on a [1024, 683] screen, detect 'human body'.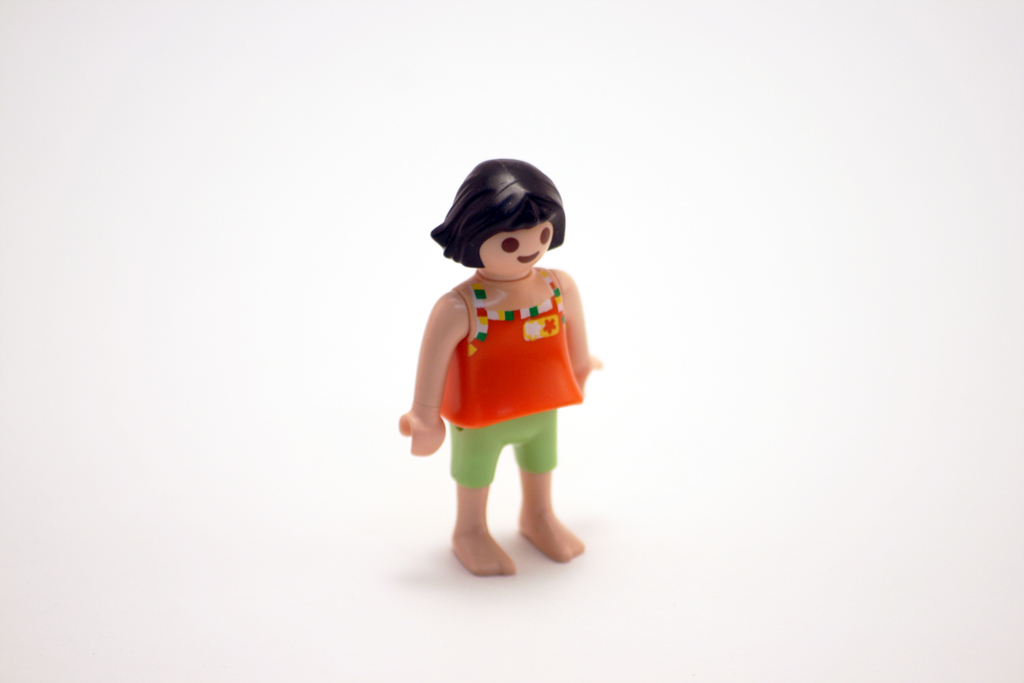
left=412, top=185, right=606, bottom=592.
